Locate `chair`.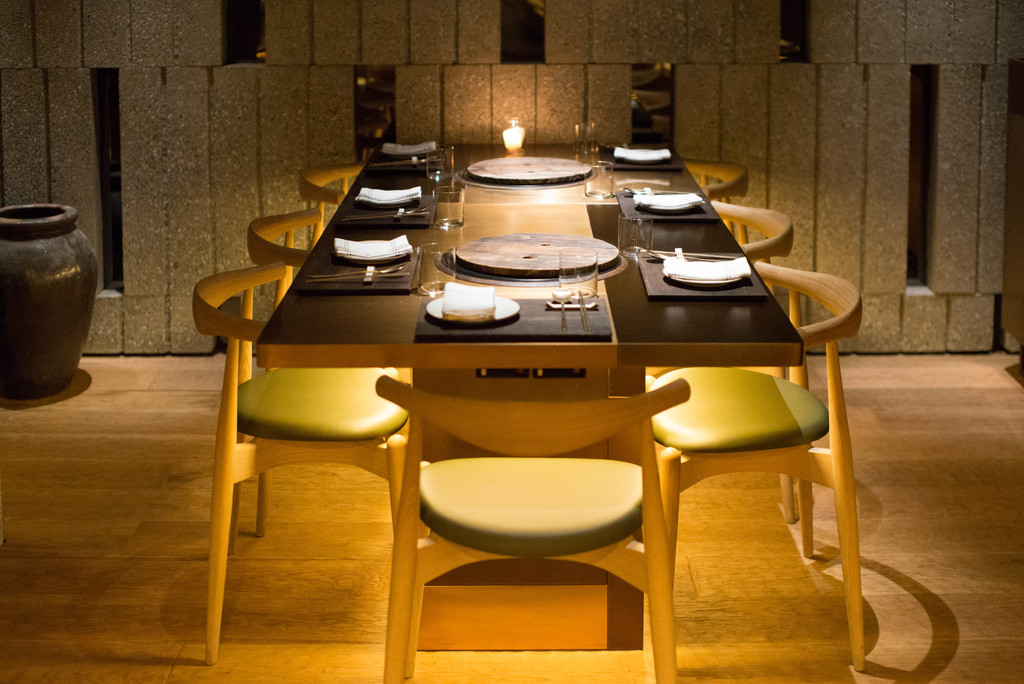
Bounding box: rect(371, 379, 691, 683).
